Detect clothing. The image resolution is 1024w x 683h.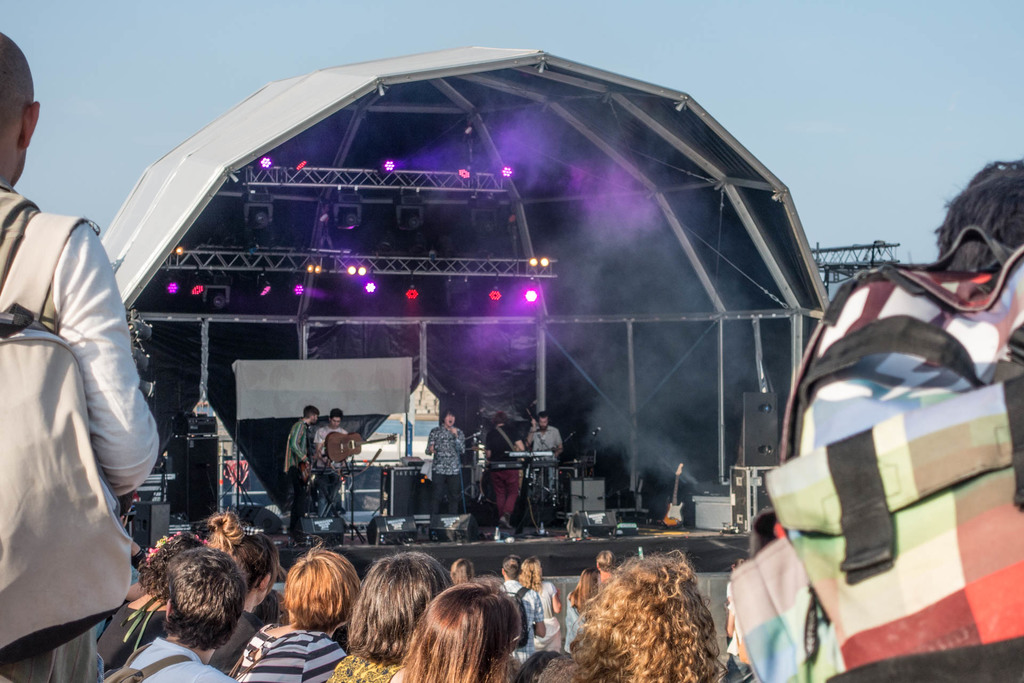
{"x1": 495, "y1": 574, "x2": 534, "y2": 671}.
